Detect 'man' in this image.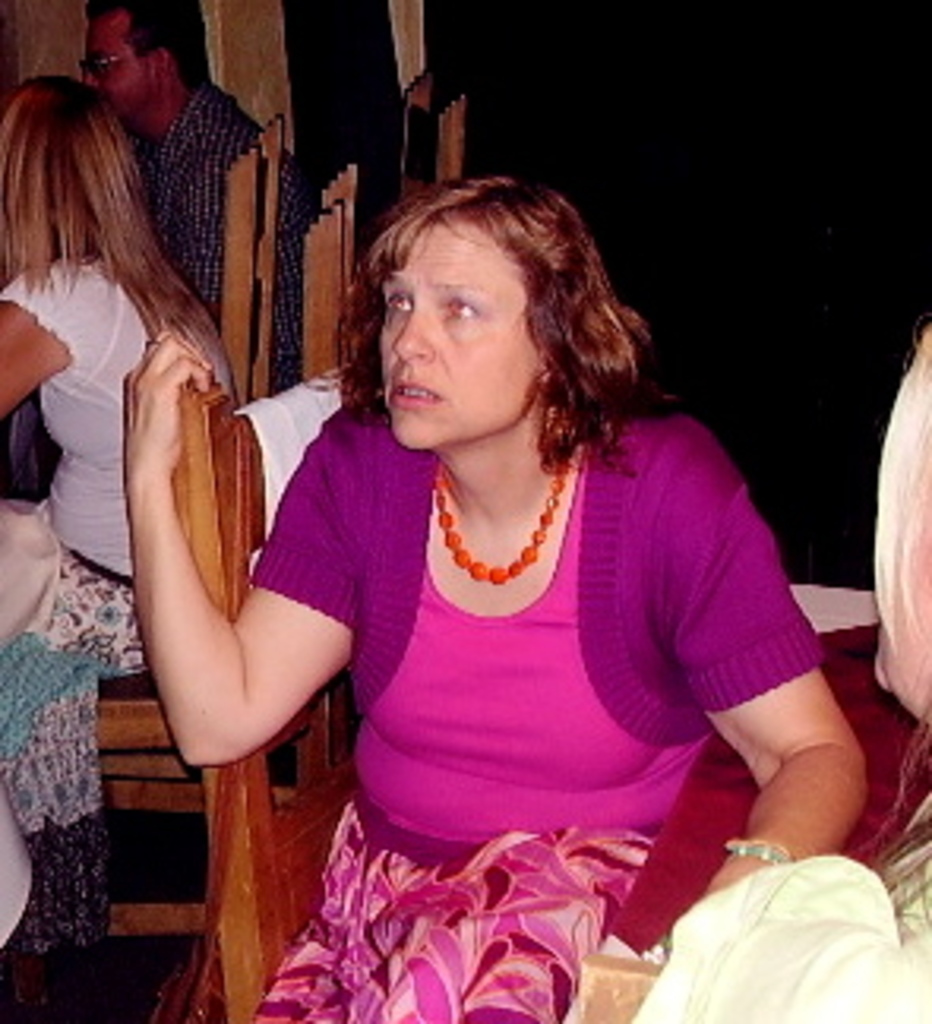
Detection: (79, 0, 310, 382).
